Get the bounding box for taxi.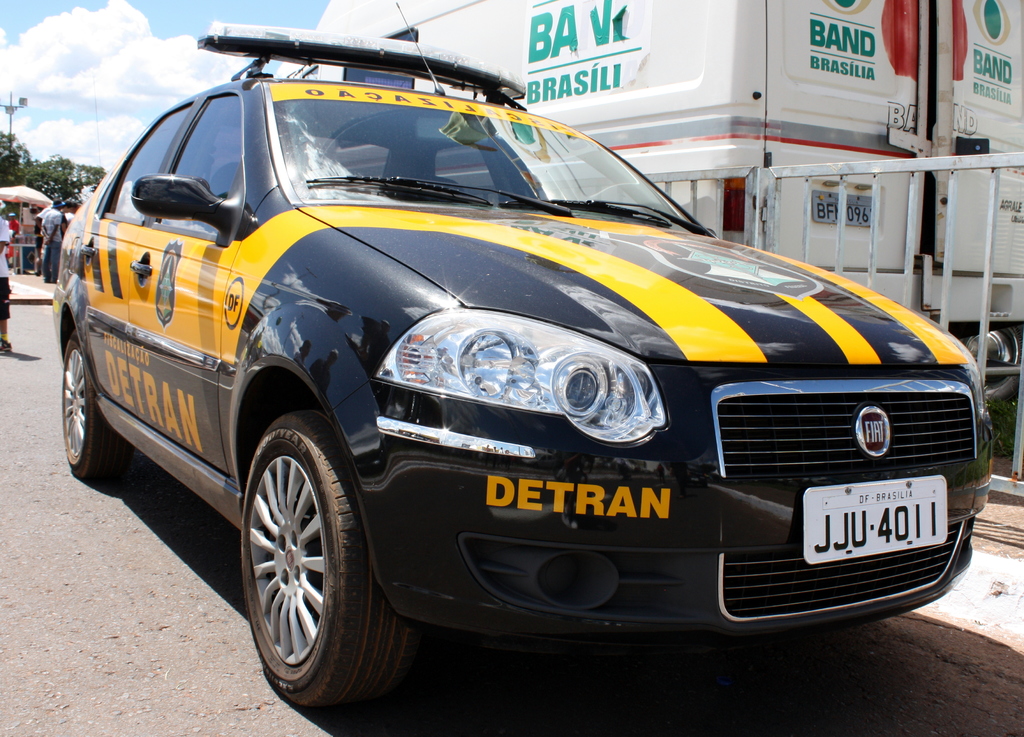
[left=48, top=45, right=984, bottom=691].
